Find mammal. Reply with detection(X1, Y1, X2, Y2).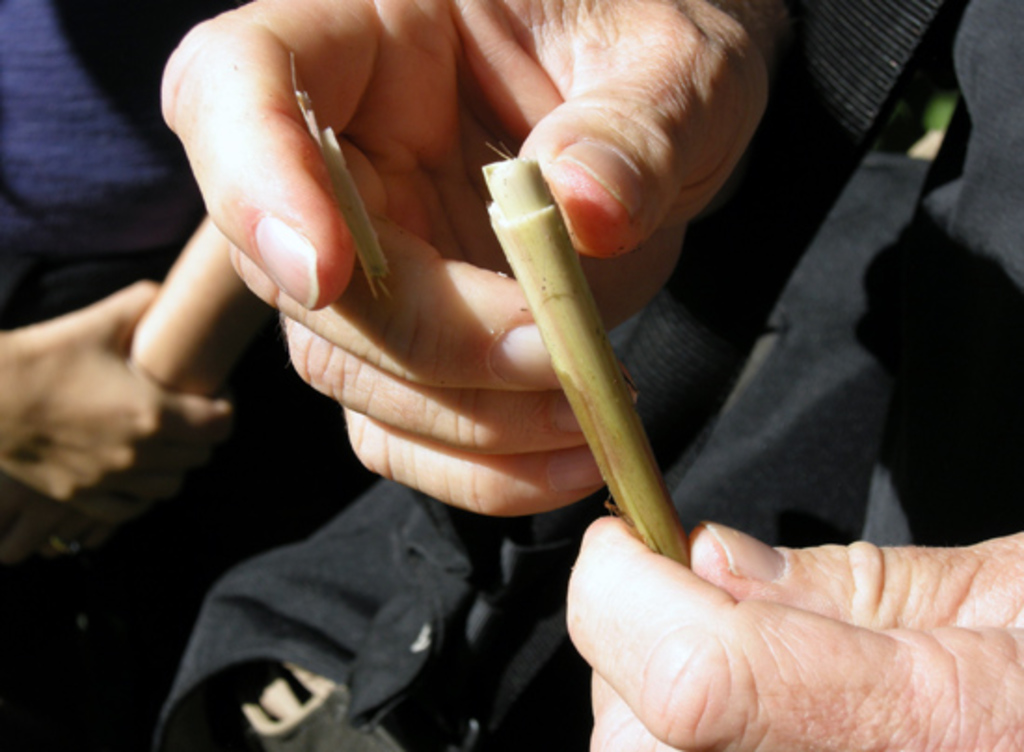
detection(0, 0, 246, 750).
